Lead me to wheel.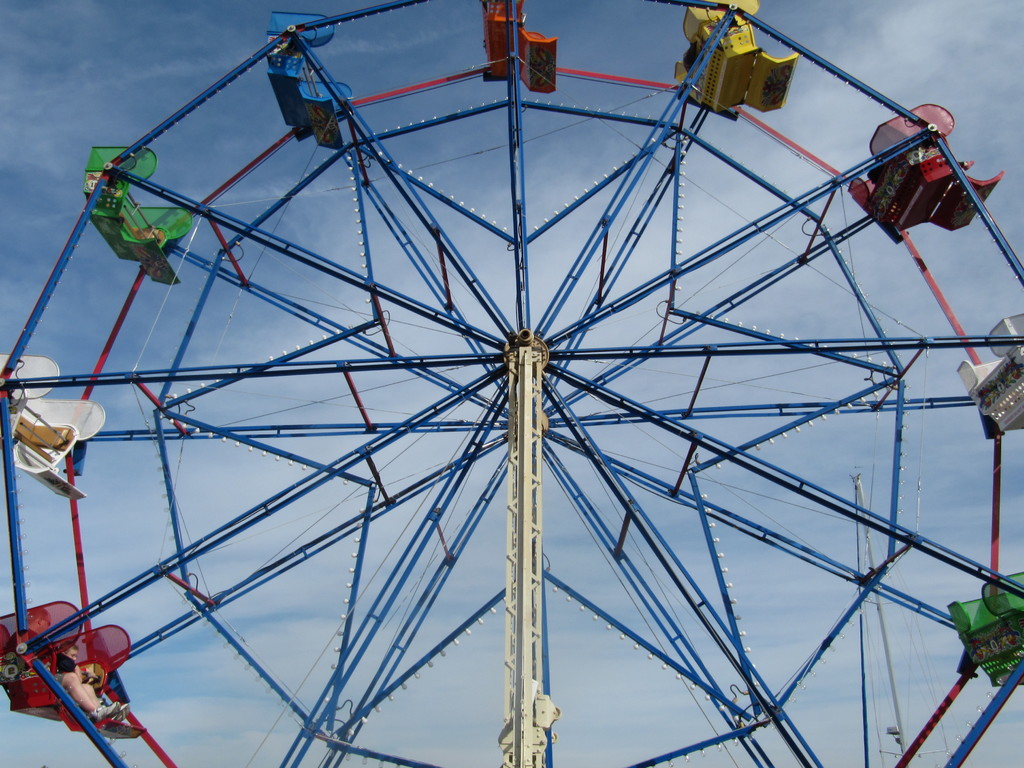
Lead to bbox(0, 0, 1023, 767).
